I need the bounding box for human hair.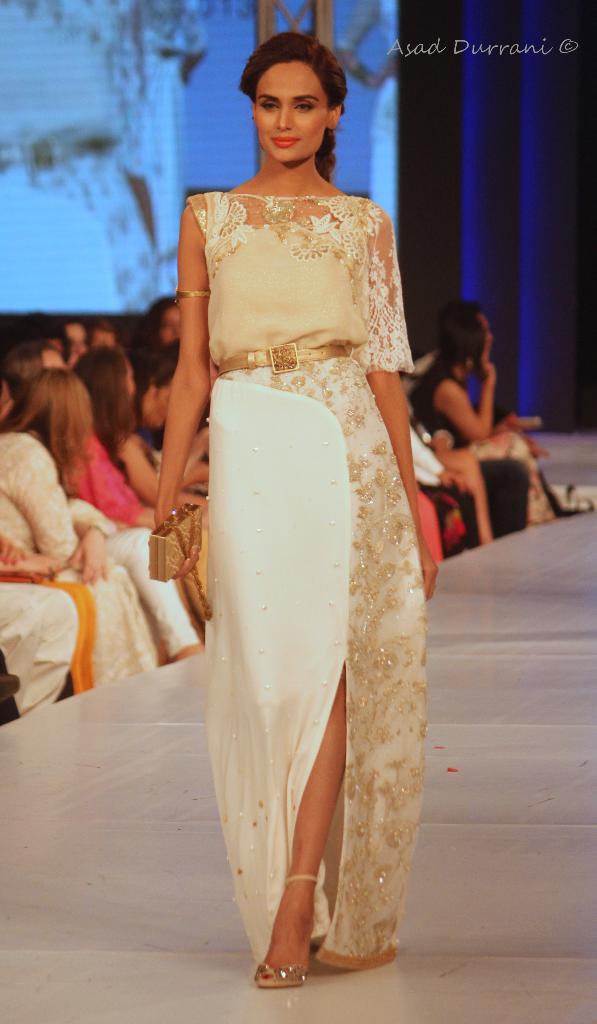
Here it is: (left=230, top=31, right=353, bottom=159).
